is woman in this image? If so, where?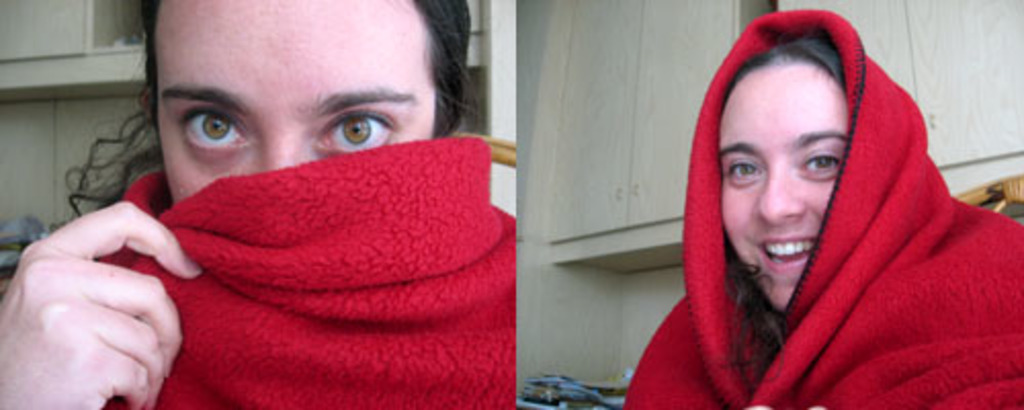
Yes, at box(0, 0, 516, 408).
